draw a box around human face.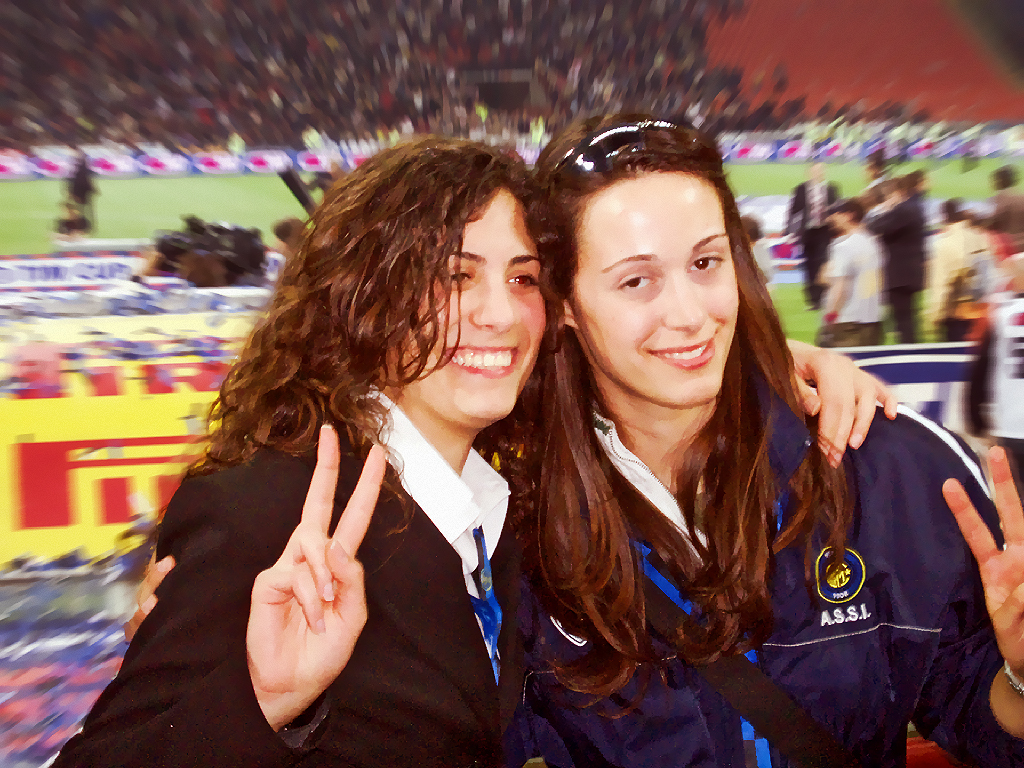
828:200:851:233.
